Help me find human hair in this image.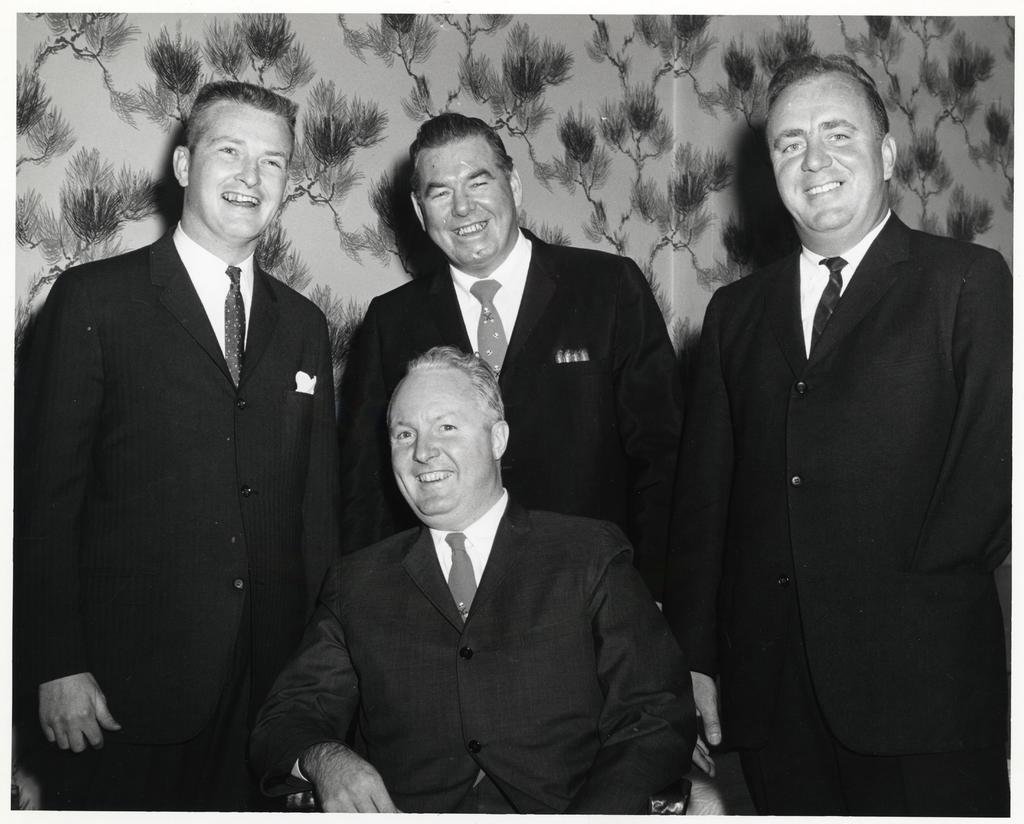
Found it: crop(184, 76, 296, 149).
